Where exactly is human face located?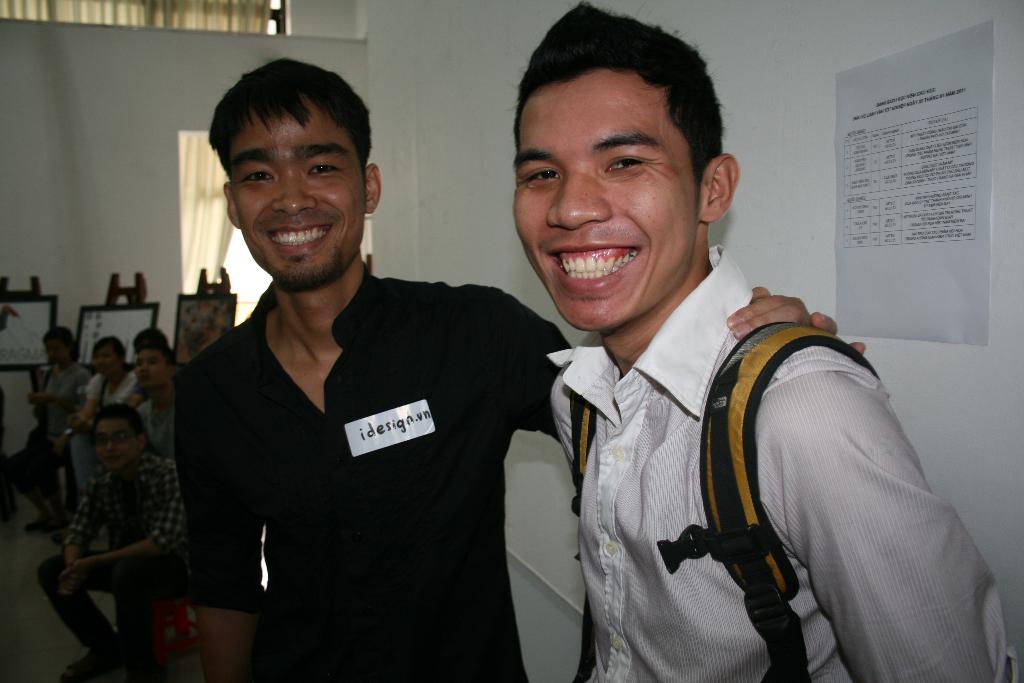
Its bounding box is [x1=511, y1=72, x2=699, y2=328].
